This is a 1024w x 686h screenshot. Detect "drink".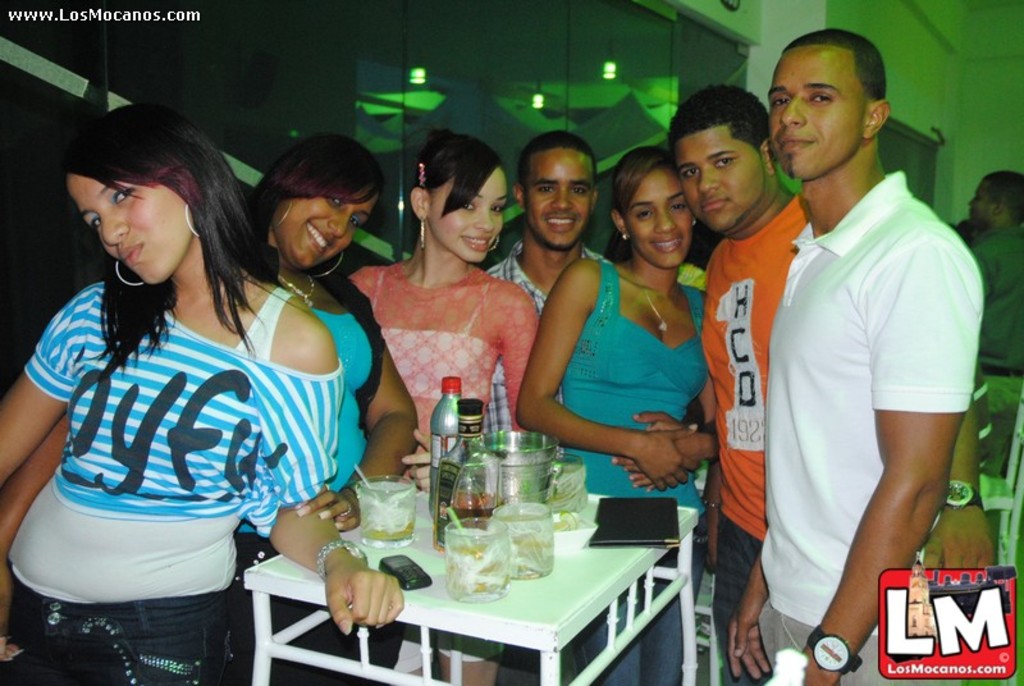
429:489:506:554.
